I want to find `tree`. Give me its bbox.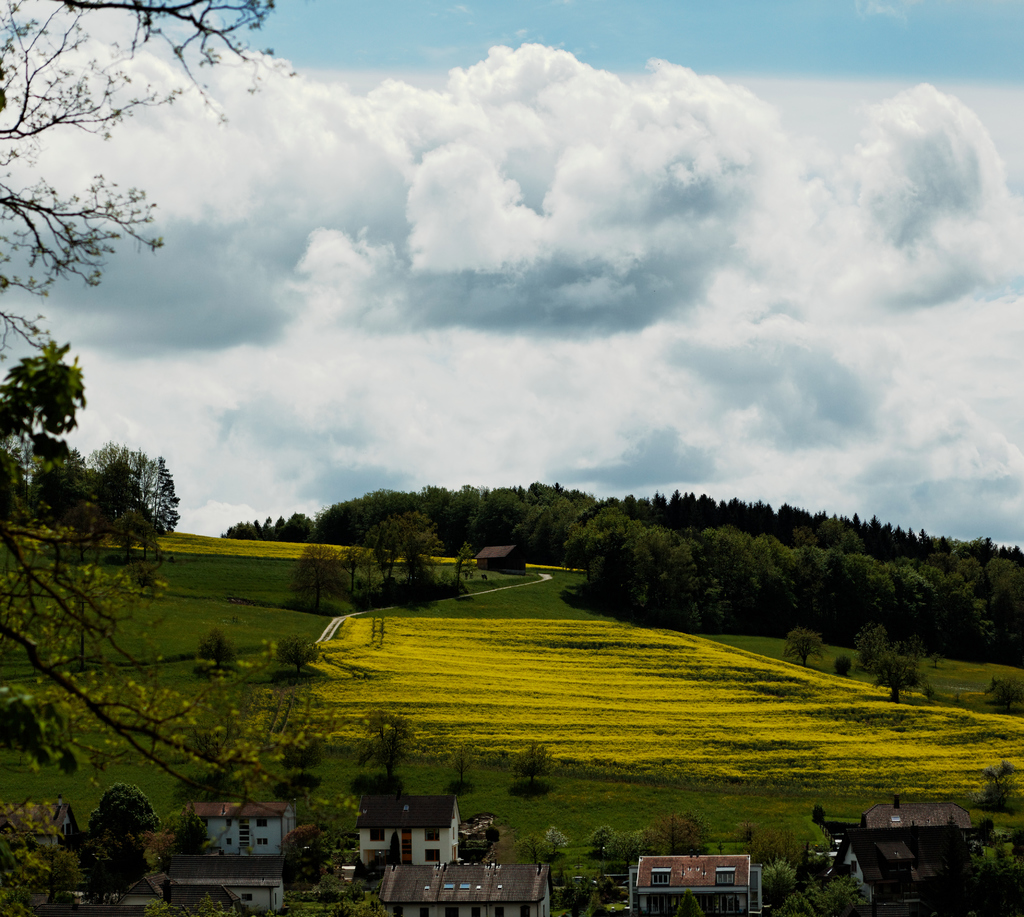
crop(0, 0, 335, 916).
